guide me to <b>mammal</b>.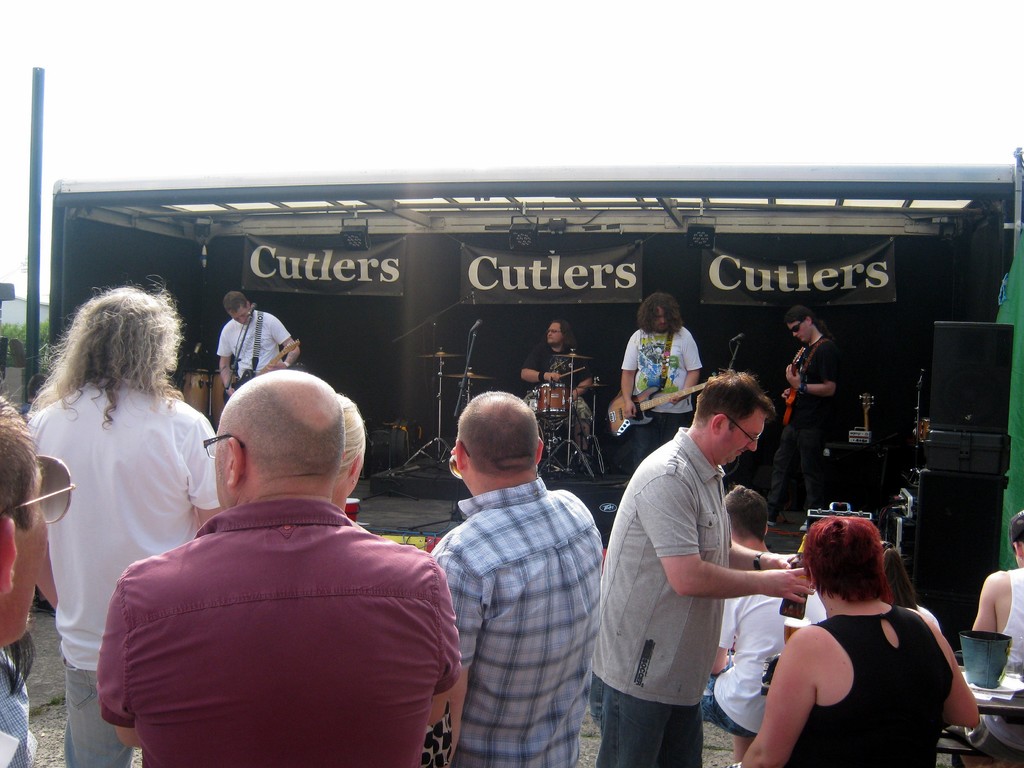
Guidance: [left=431, top=387, right=603, bottom=767].
